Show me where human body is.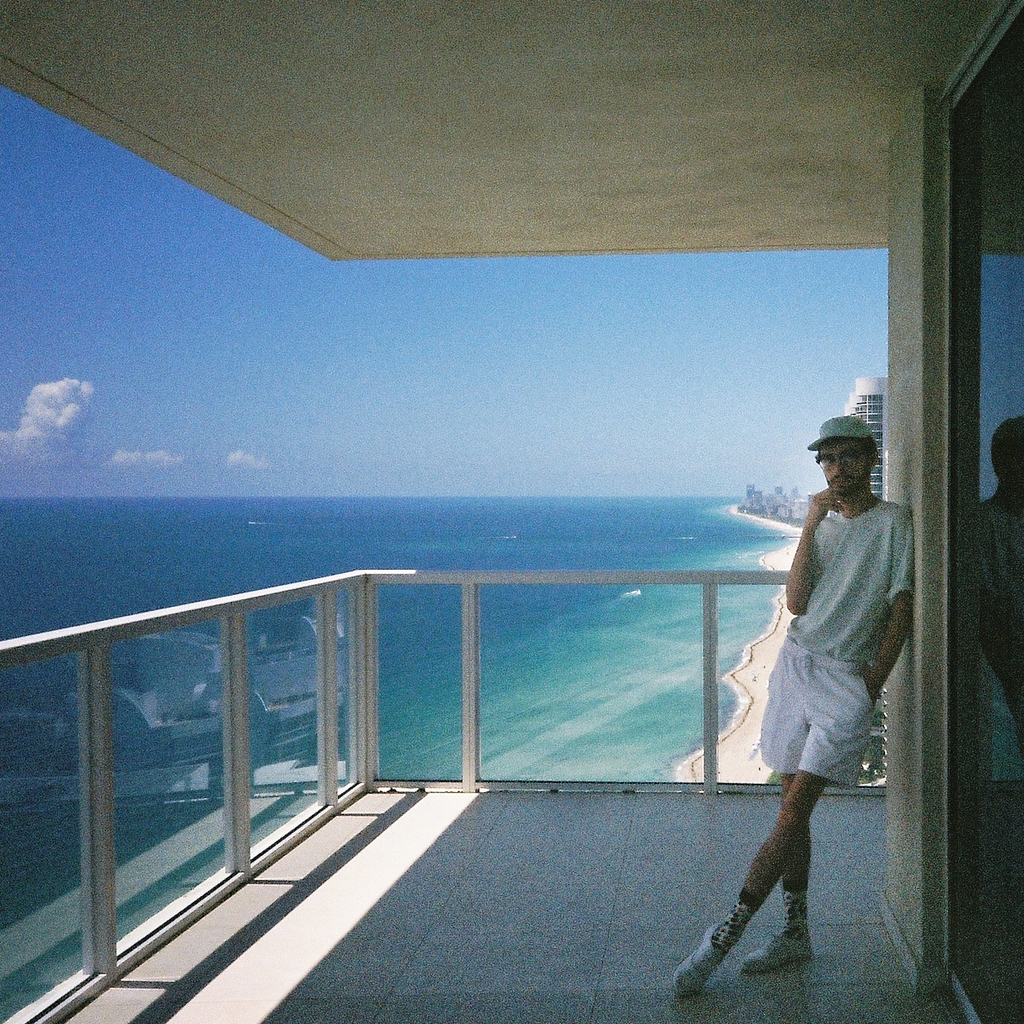
human body is at [left=710, top=450, right=903, bottom=989].
